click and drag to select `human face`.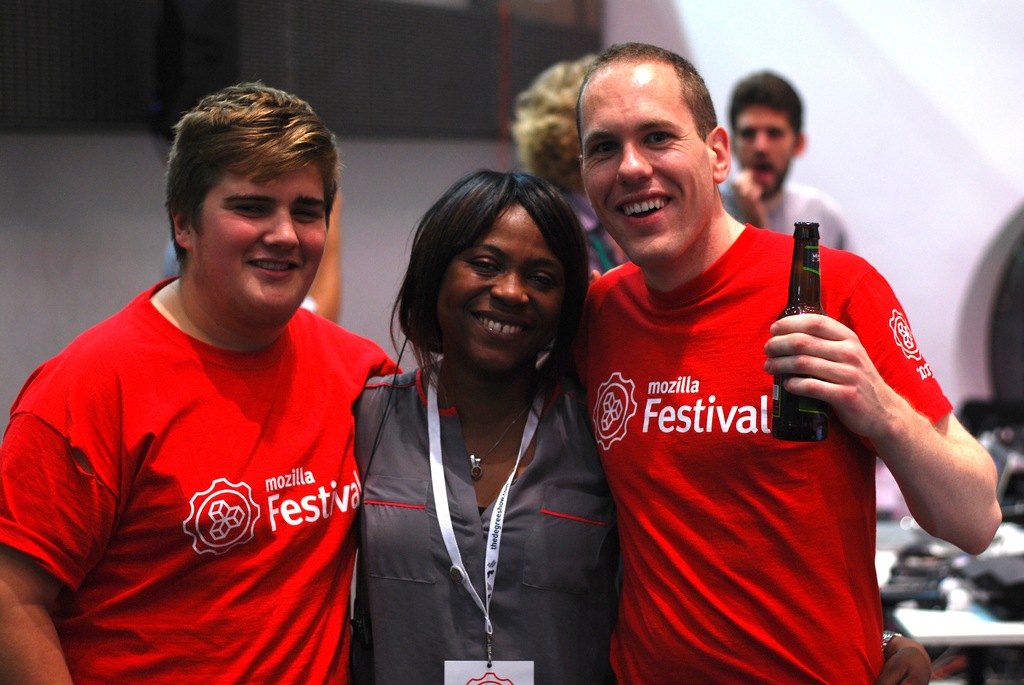
Selection: box(191, 154, 326, 317).
